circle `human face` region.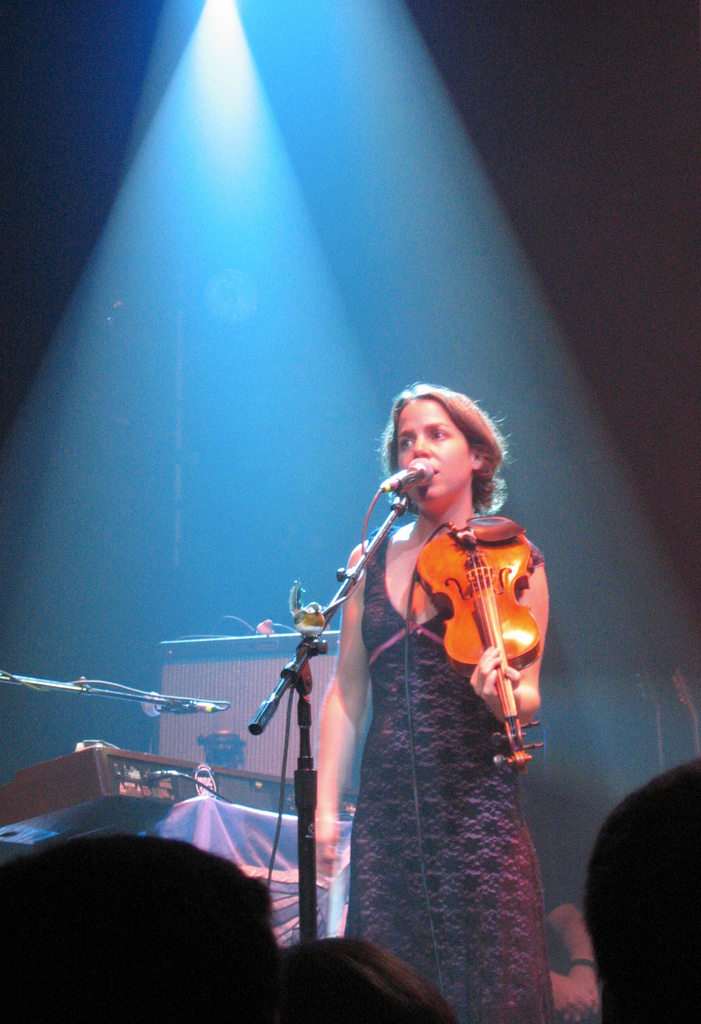
Region: bbox=(392, 397, 472, 497).
